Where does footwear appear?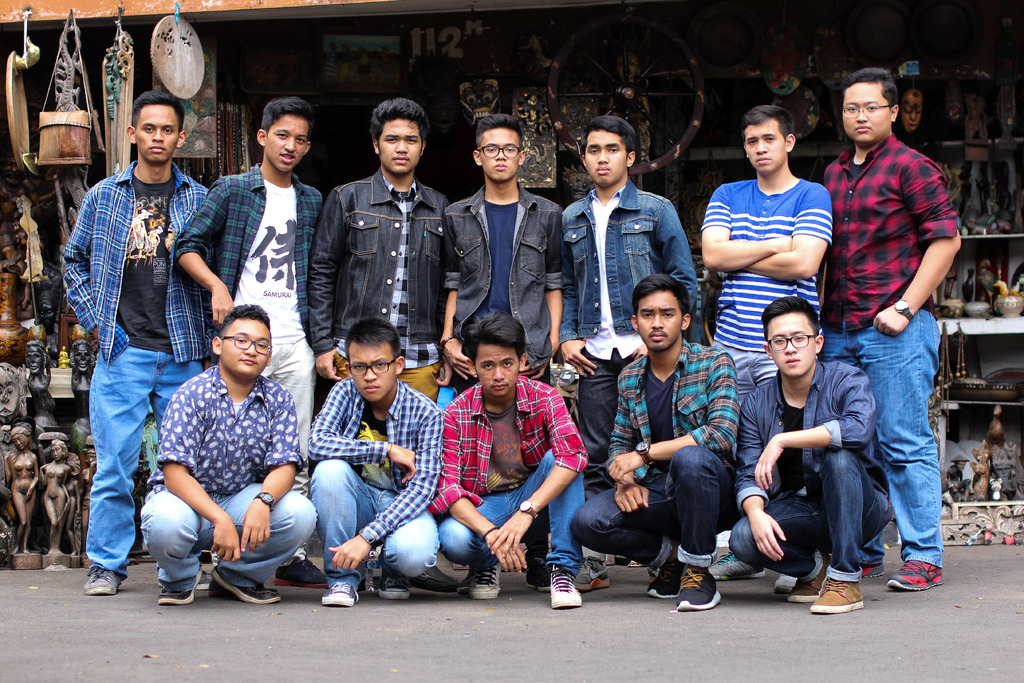
Appears at 211, 564, 280, 606.
